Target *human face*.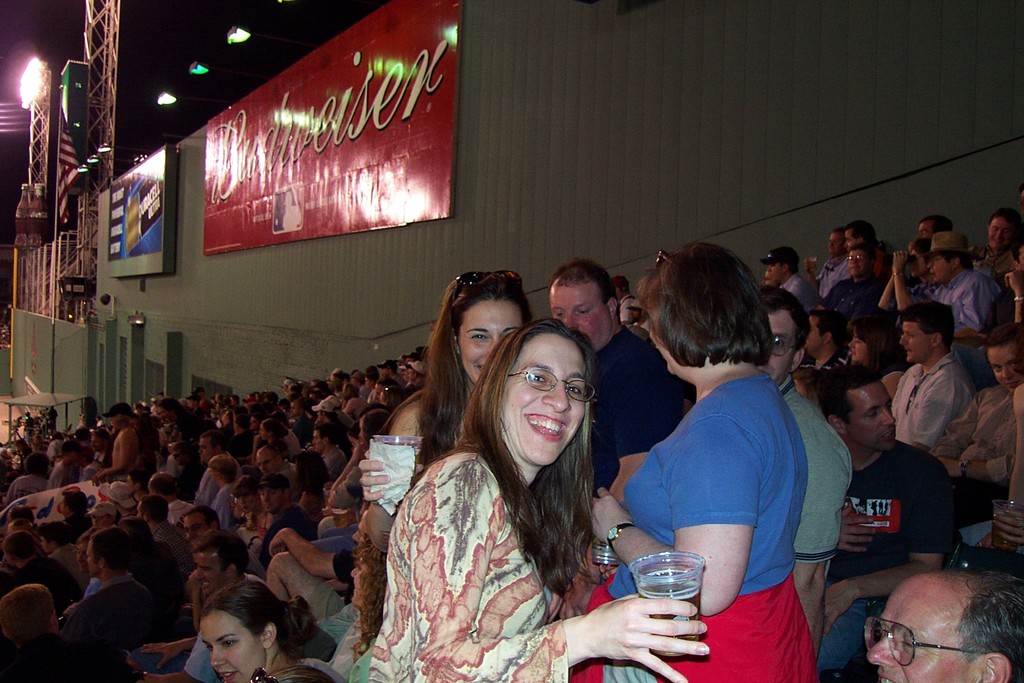
Target region: detection(459, 299, 521, 388).
